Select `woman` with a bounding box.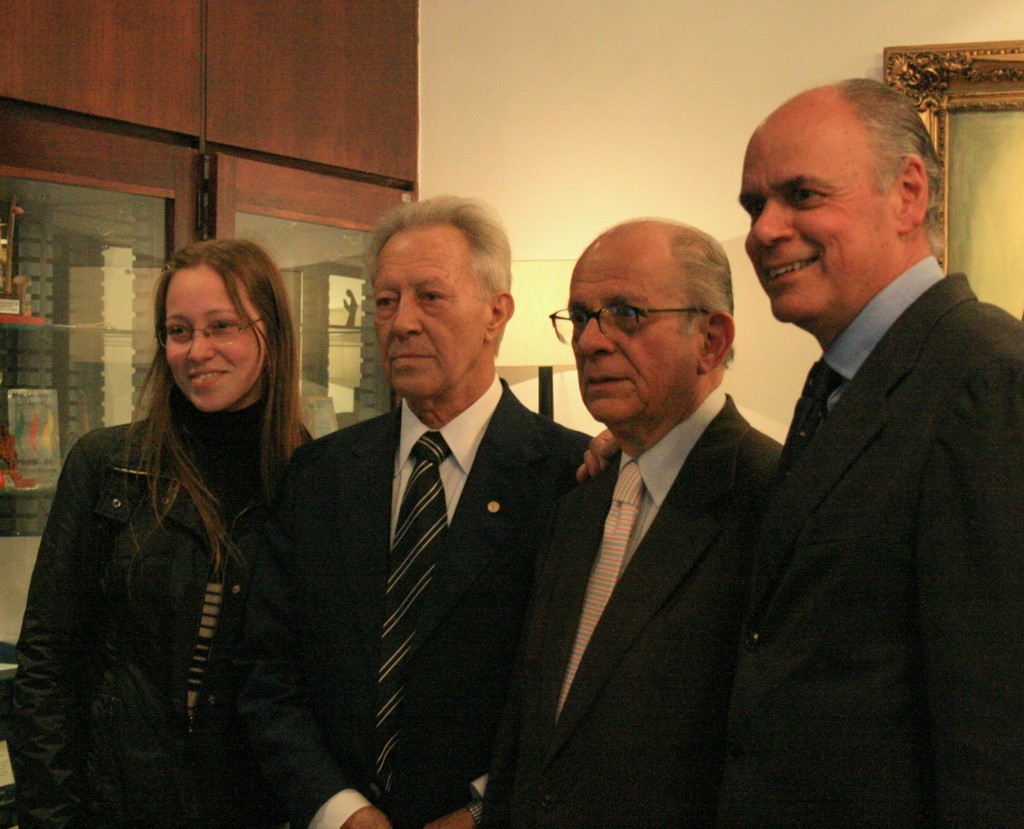
0 230 319 828.
